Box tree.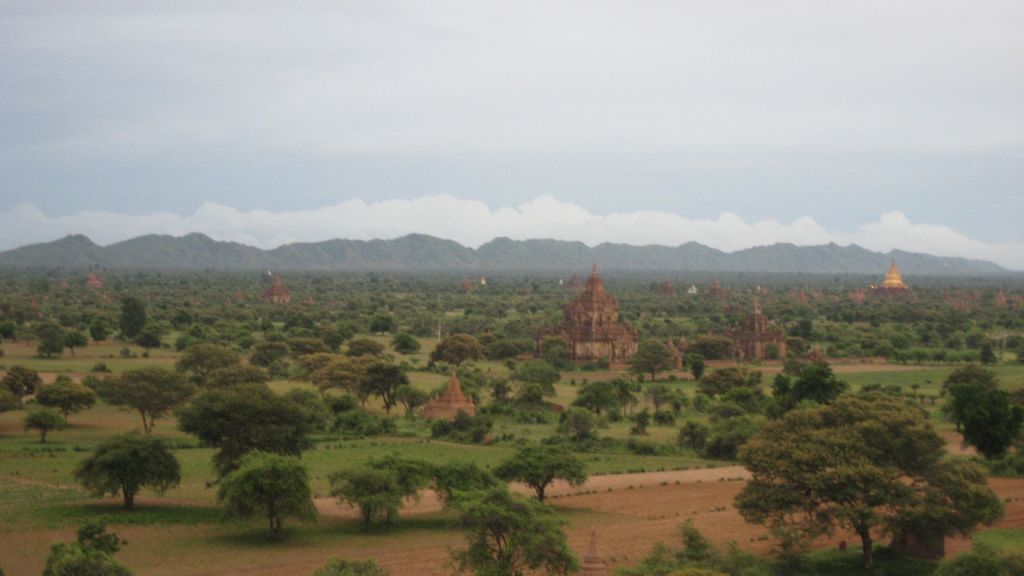
(954, 385, 1023, 470).
